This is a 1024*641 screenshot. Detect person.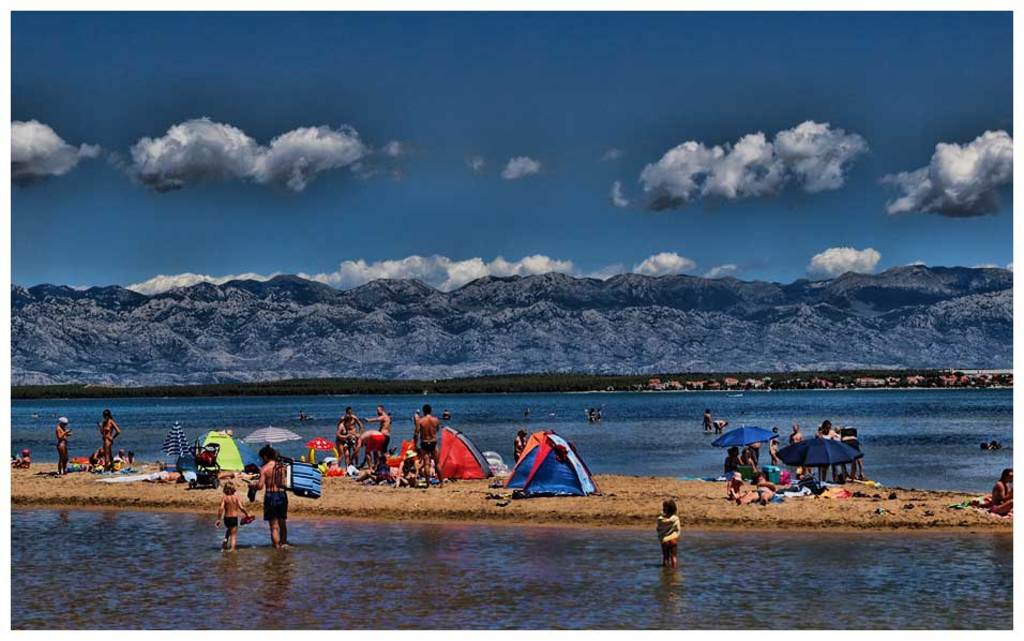
<box>393,450,418,488</box>.
